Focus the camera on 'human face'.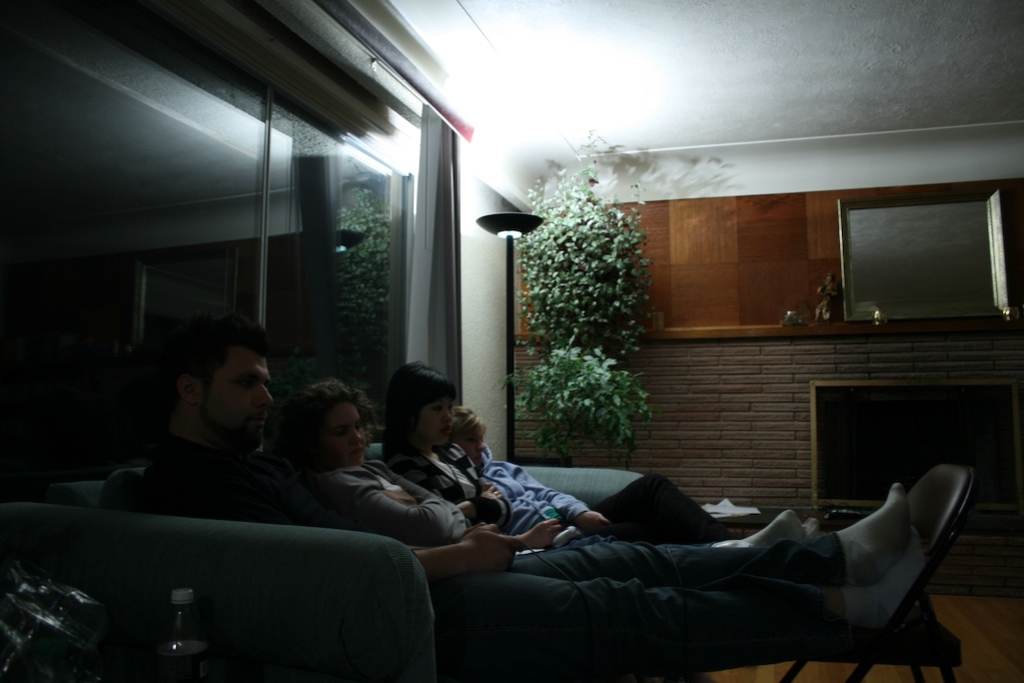
Focus region: 321/411/366/467.
